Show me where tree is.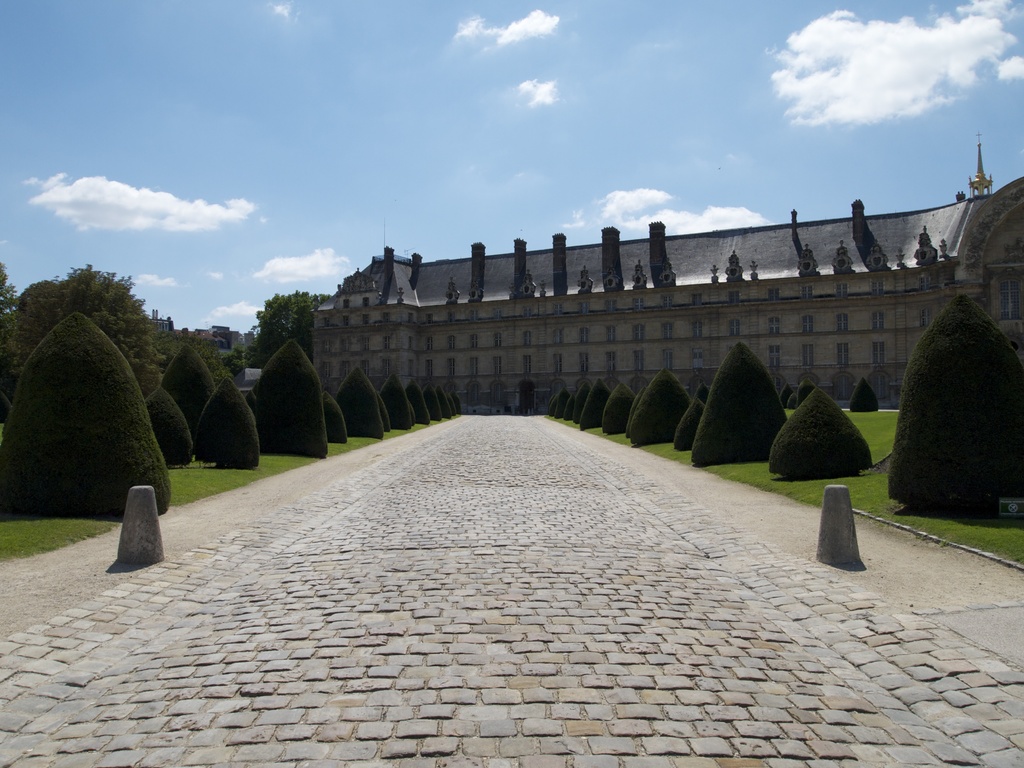
tree is at [0,262,21,363].
